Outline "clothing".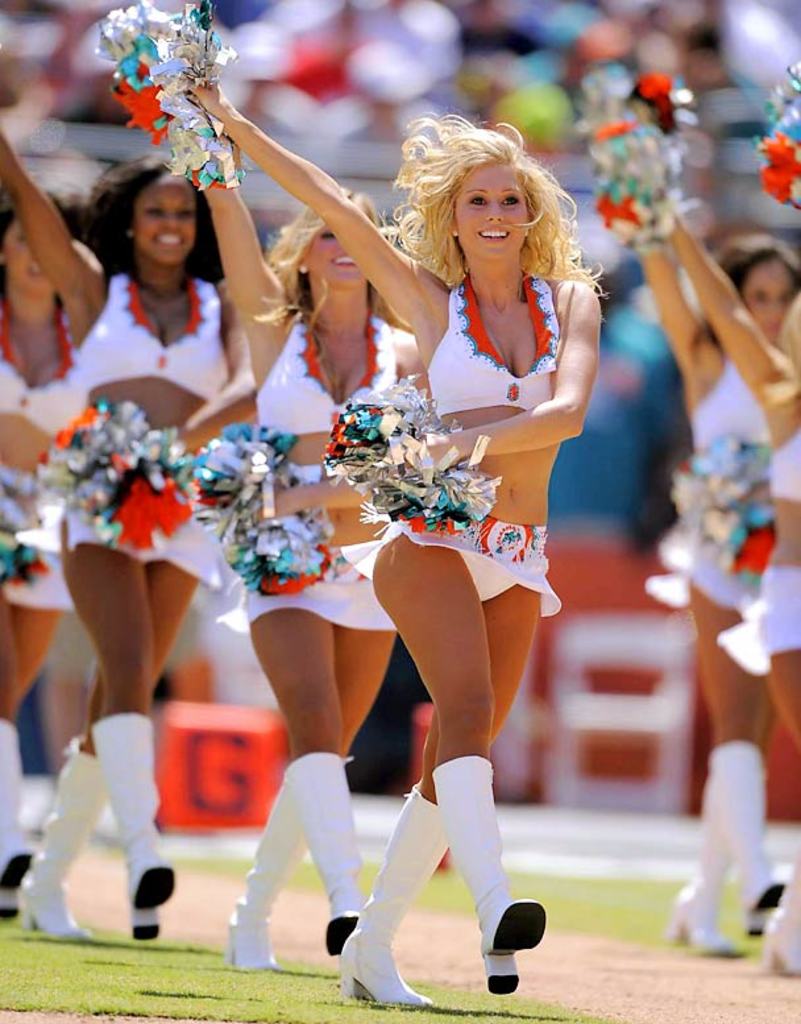
Outline: box(689, 539, 756, 622).
